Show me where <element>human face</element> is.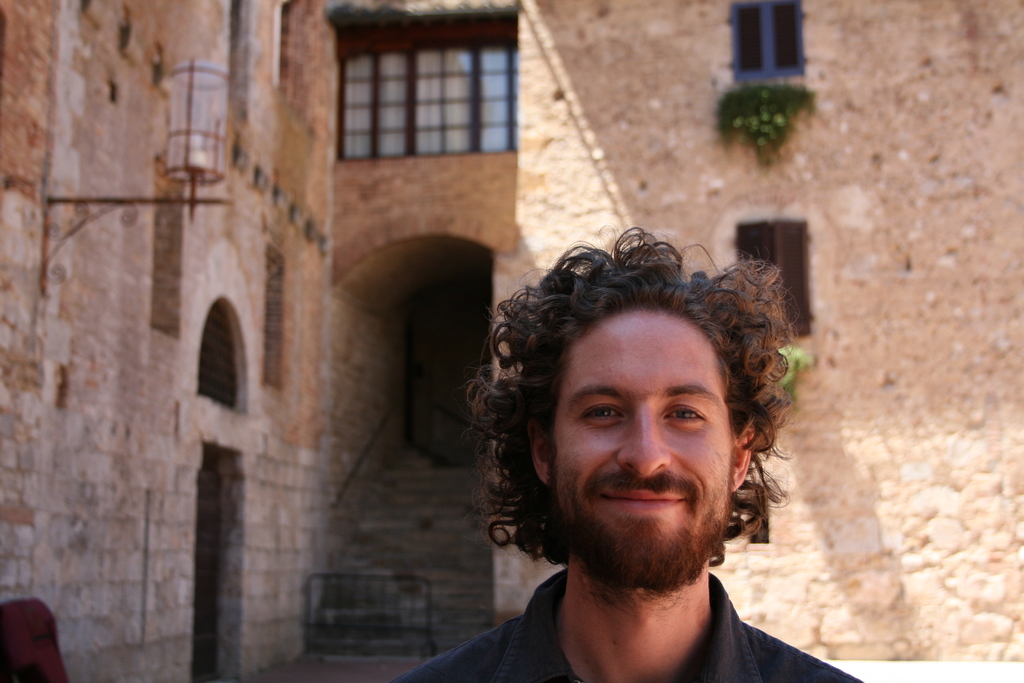
<element>human face</element> is at bbox=(548, 303, 735, 587).
